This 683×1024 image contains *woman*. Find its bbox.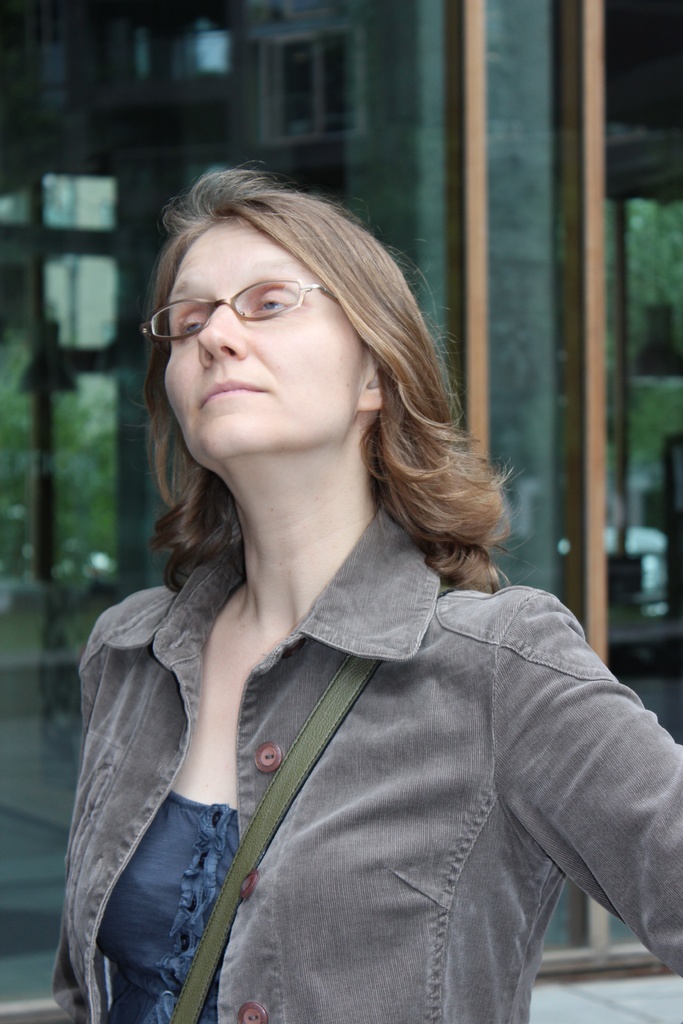
{"left": 52, "top": 143, "right": 650, "bottom": 1023}.
